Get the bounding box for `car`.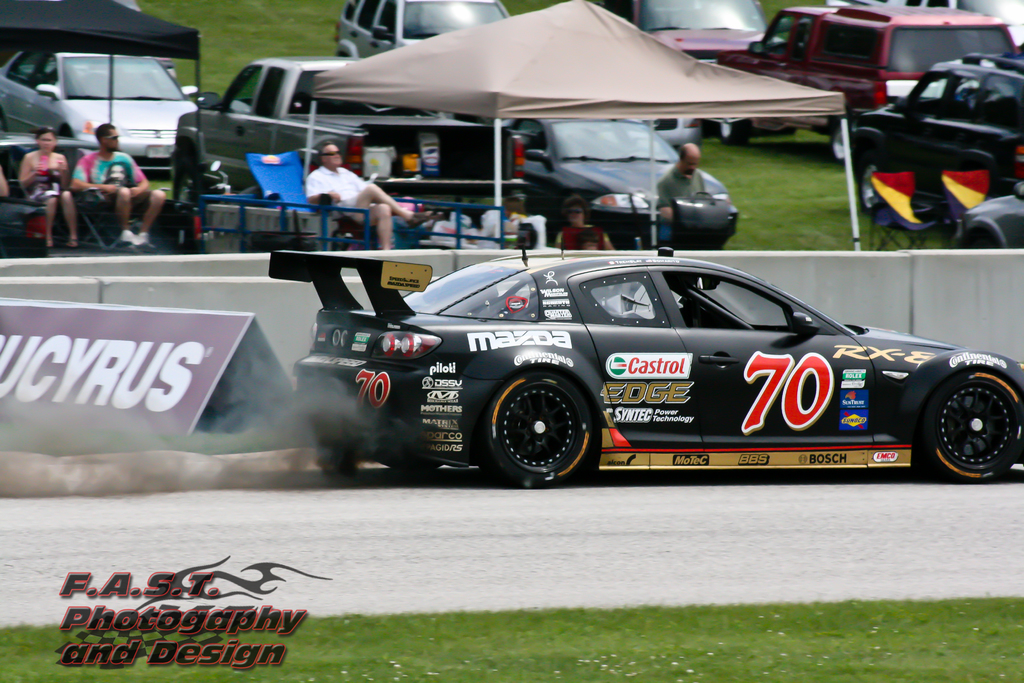
x1=311, y1=230, x2=1016, y2=485.
